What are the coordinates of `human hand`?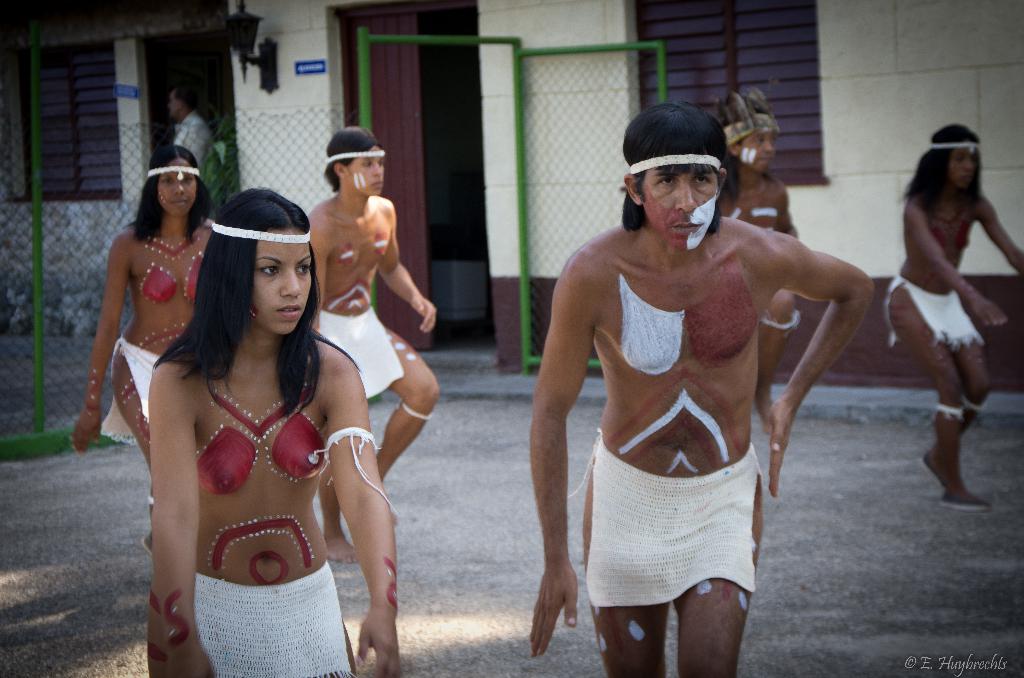
[left=355, top=609, right=403, bottom=677].
